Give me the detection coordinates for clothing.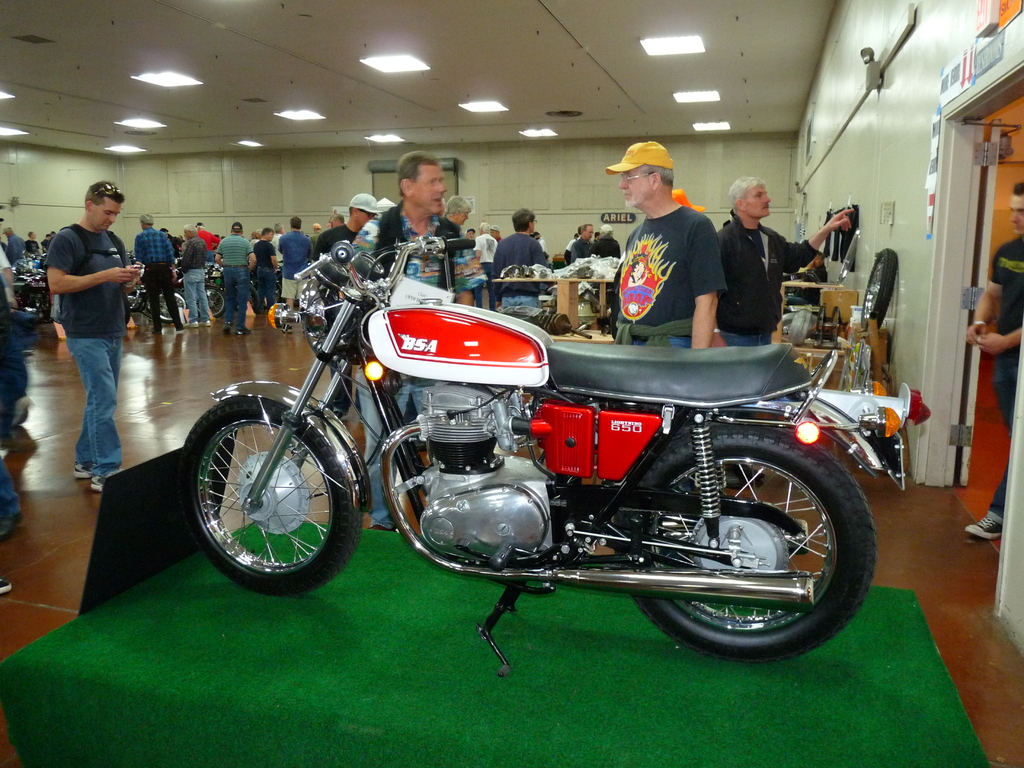
132 223 185 333.
